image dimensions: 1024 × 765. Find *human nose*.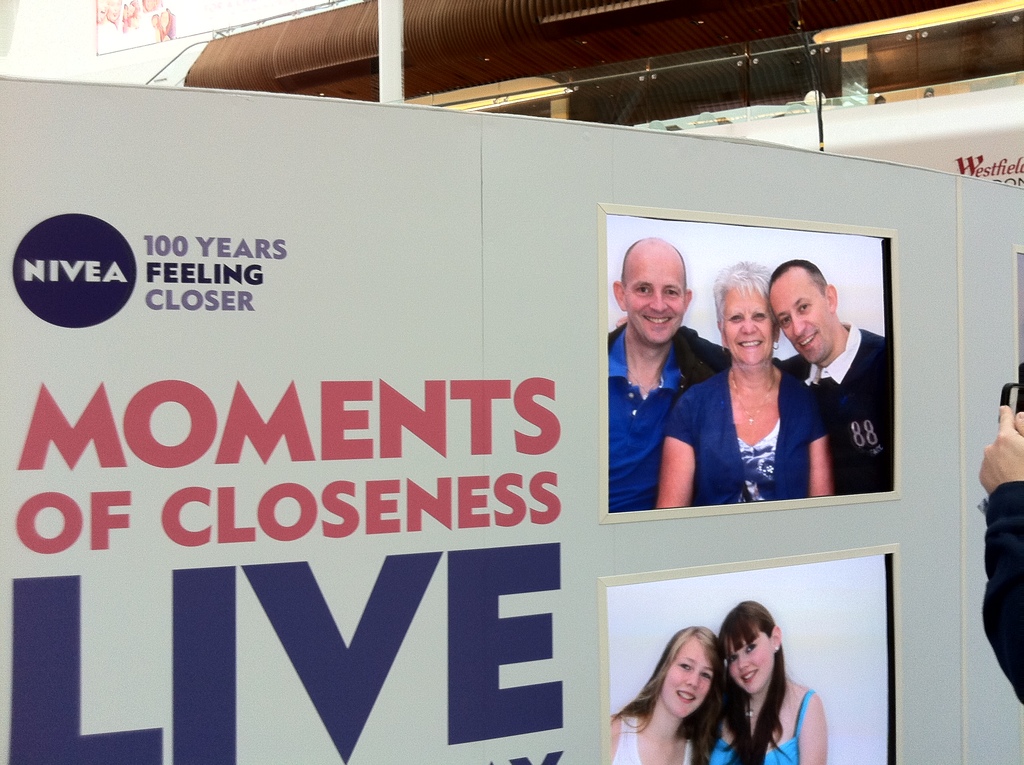
737, 656, 749, 672.
